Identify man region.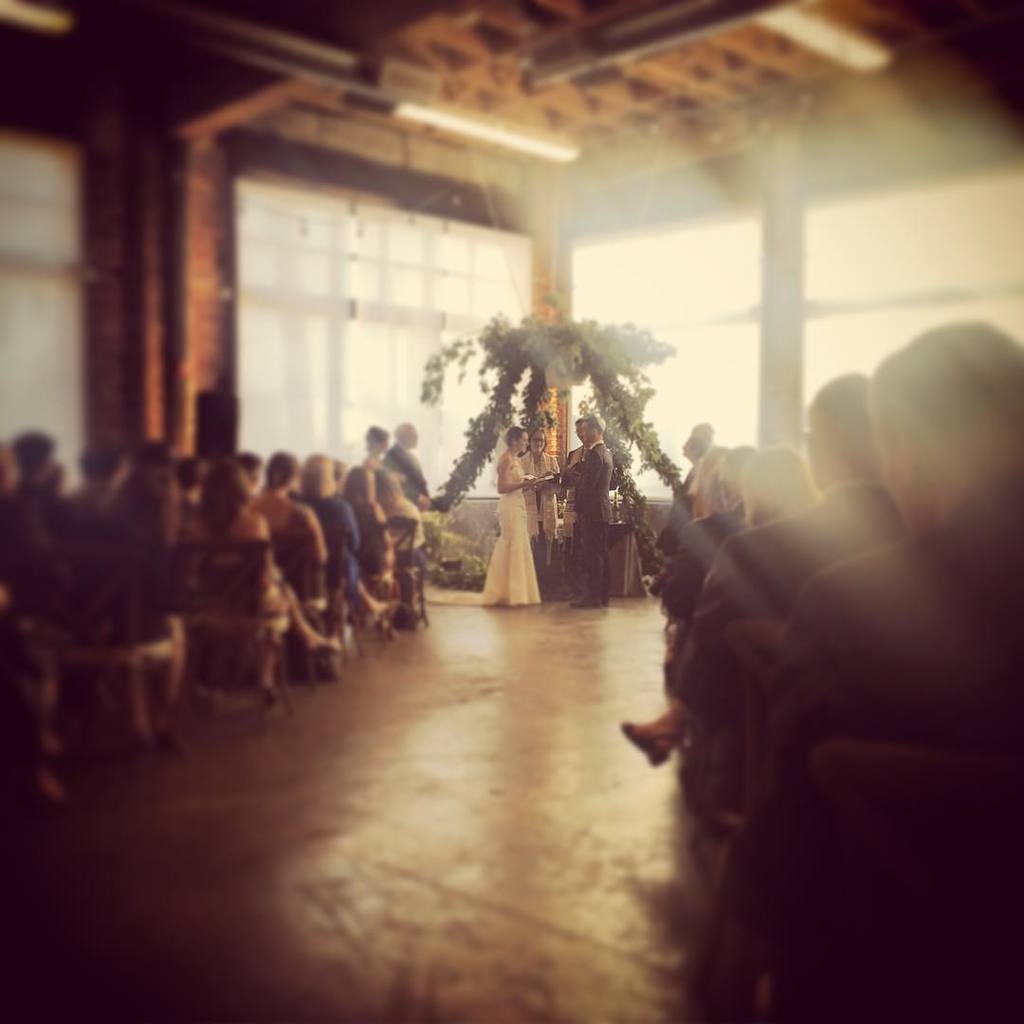
Region: <region>386, 426, 430, 514</region>.
